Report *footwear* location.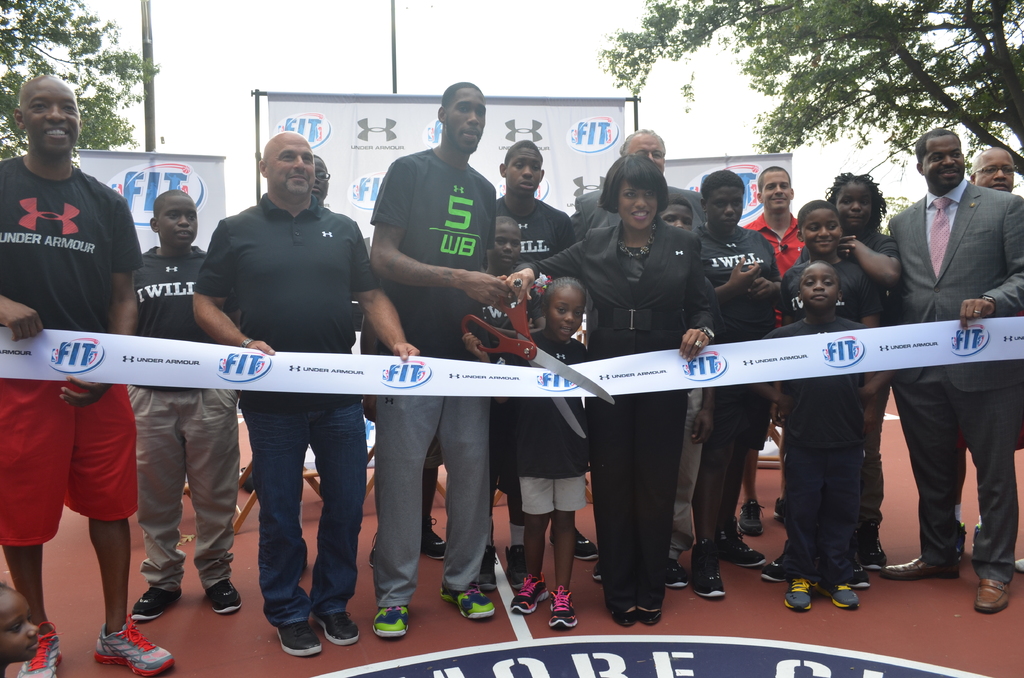
Report: {"x1": 506, "y1": 544, "x2": 527, "y2": 591}.
